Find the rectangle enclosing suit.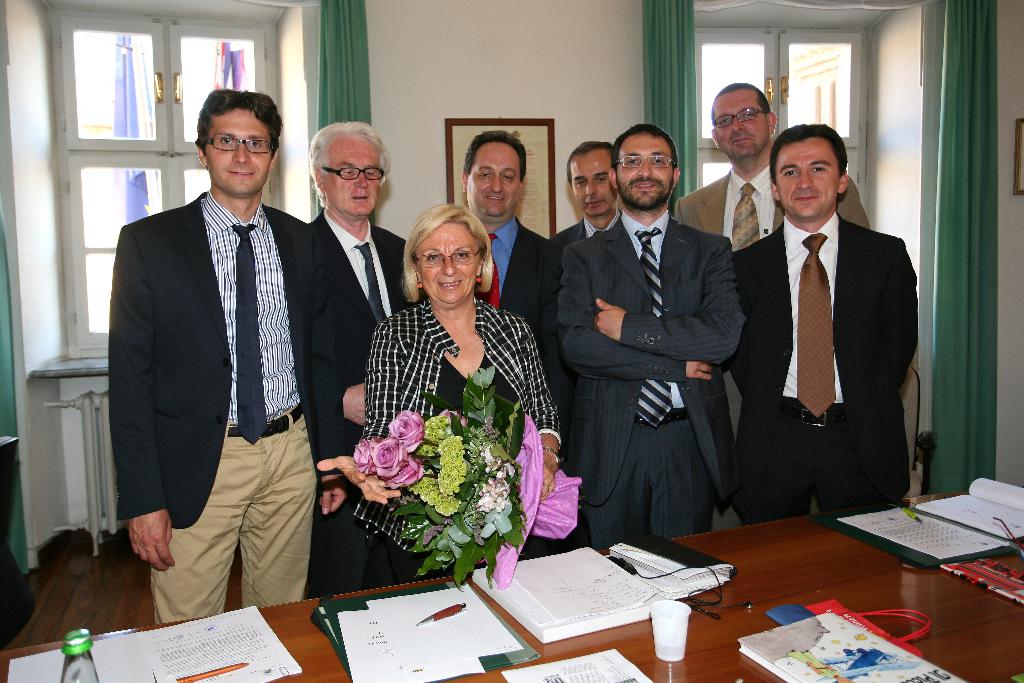
bbox(308, 208, 433, 593).
